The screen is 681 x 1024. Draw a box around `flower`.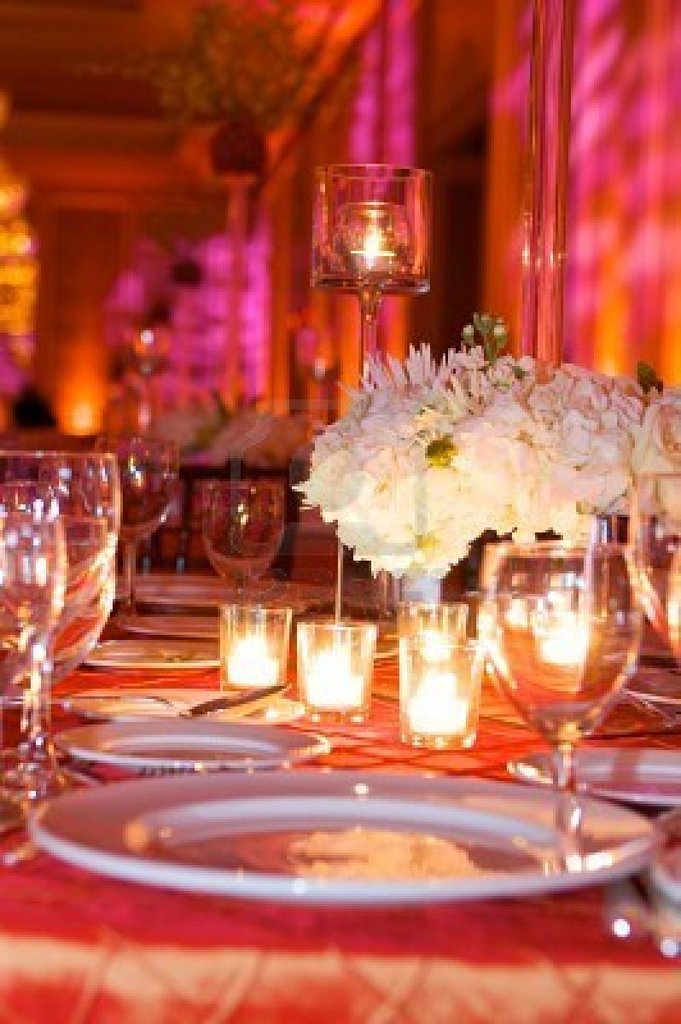
detection(341, 466, 486, 591).
